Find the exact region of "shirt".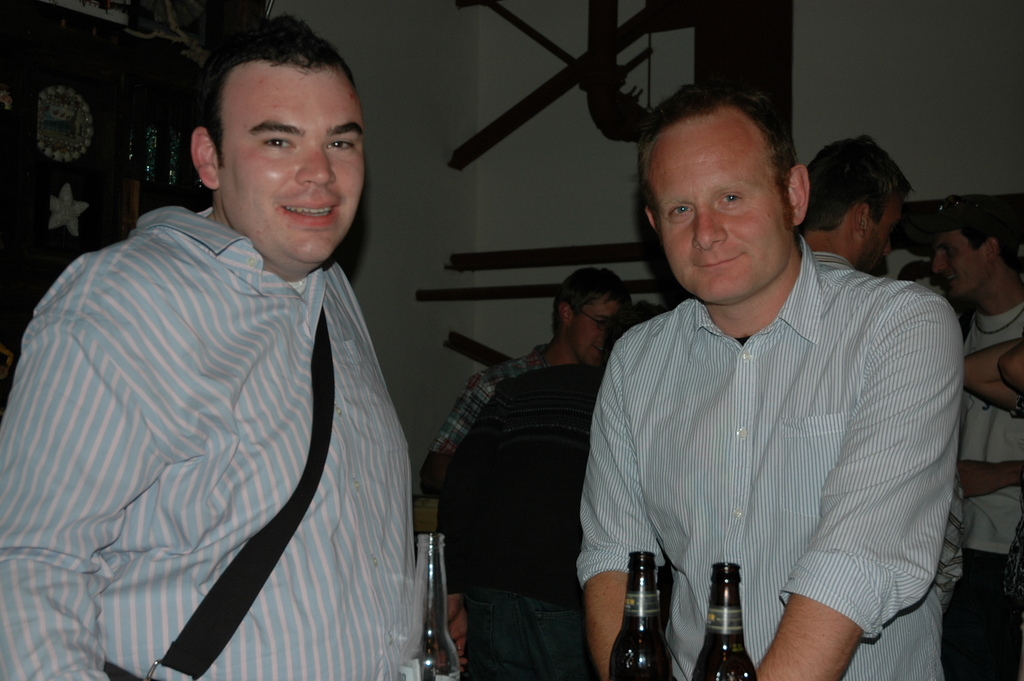
Exact region: box=[1, 206, 424, 675].
